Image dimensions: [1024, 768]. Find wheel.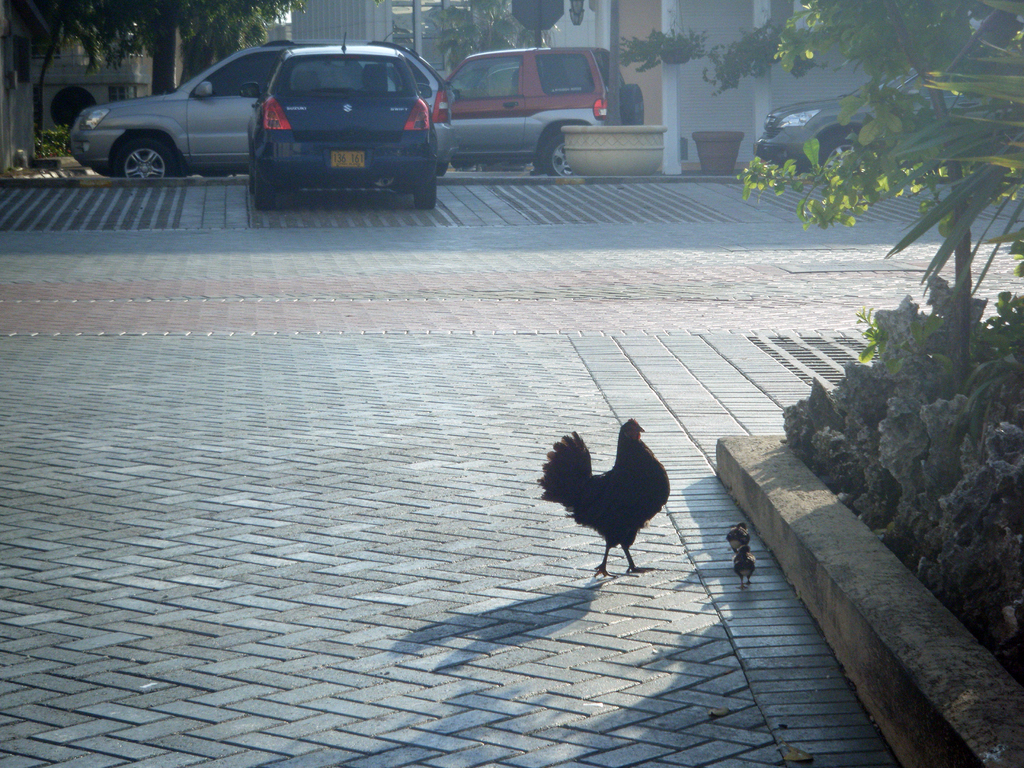
545/133/570/176.
